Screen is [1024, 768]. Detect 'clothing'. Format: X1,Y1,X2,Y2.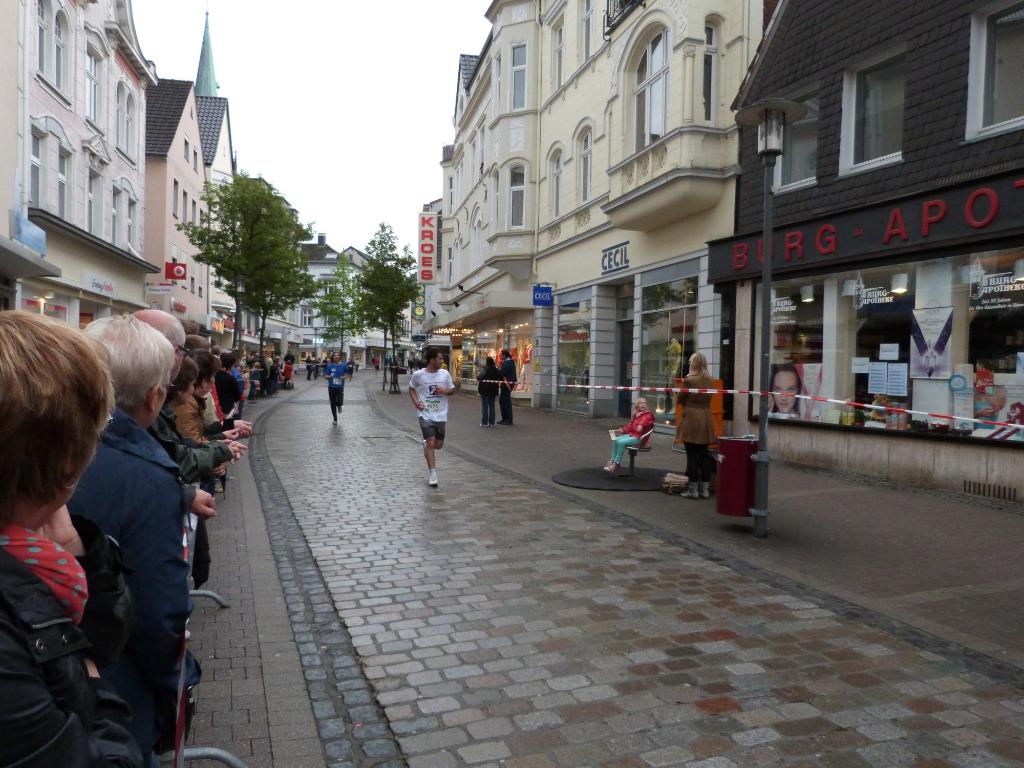
474,362,502,425.
